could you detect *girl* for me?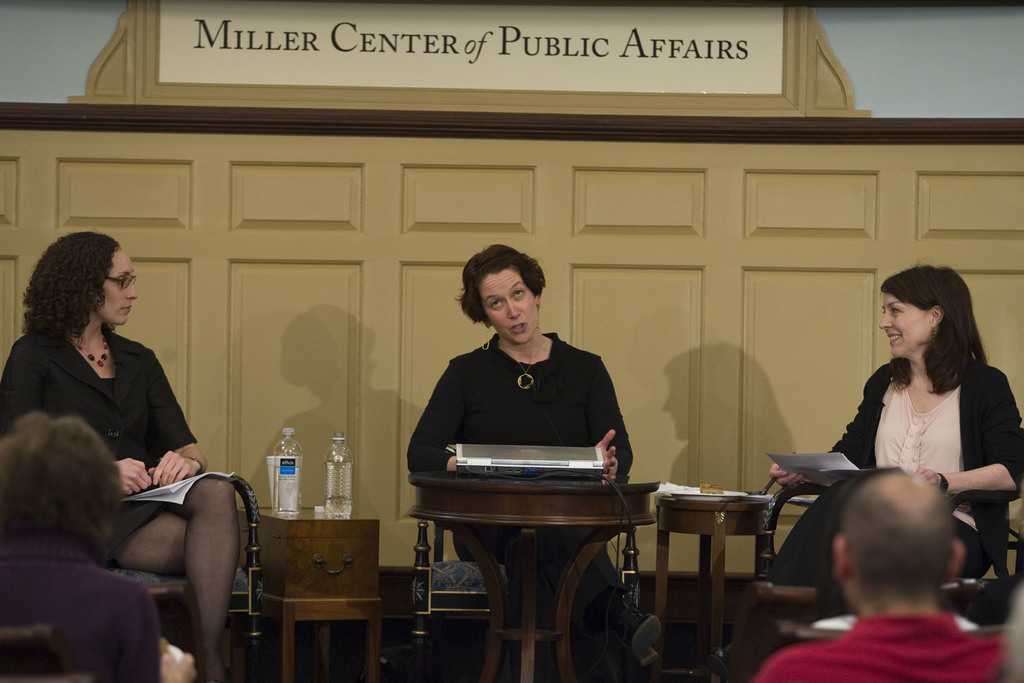
Detection result: <box>0,231,228,682</box>.
